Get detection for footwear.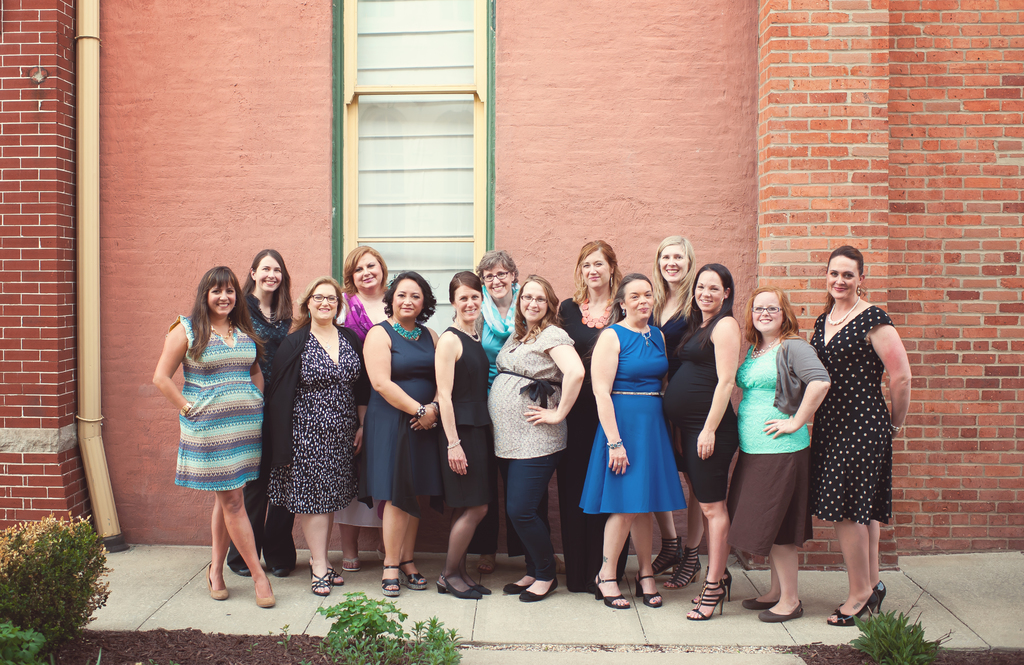
Detection: l=380, t=561, r=400, b=598.
